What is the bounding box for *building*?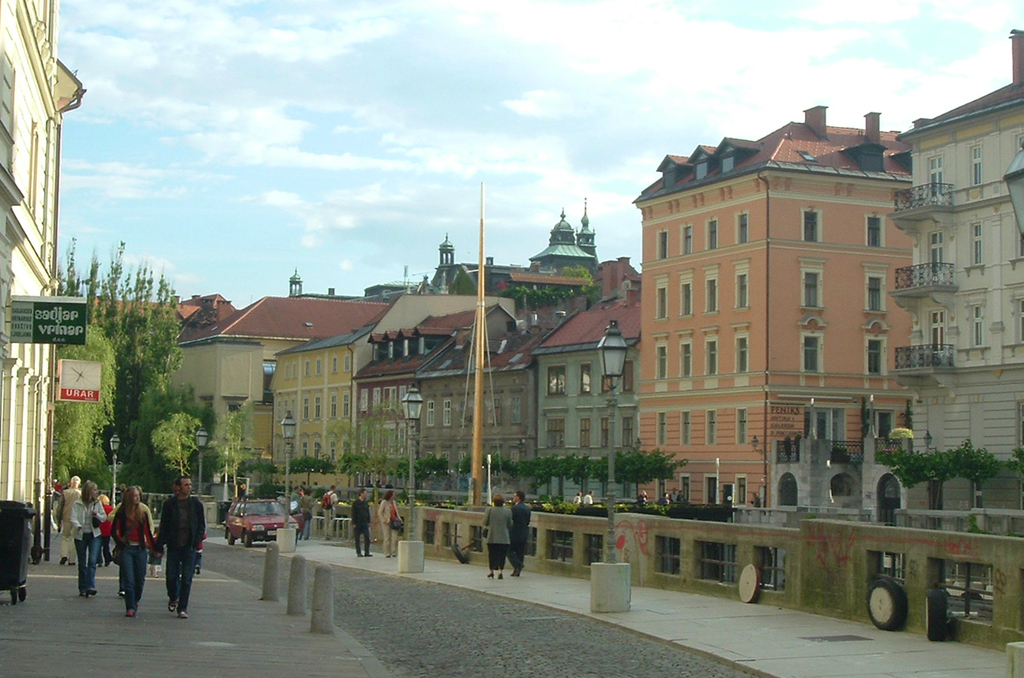
[0, 0, 90, 563].
